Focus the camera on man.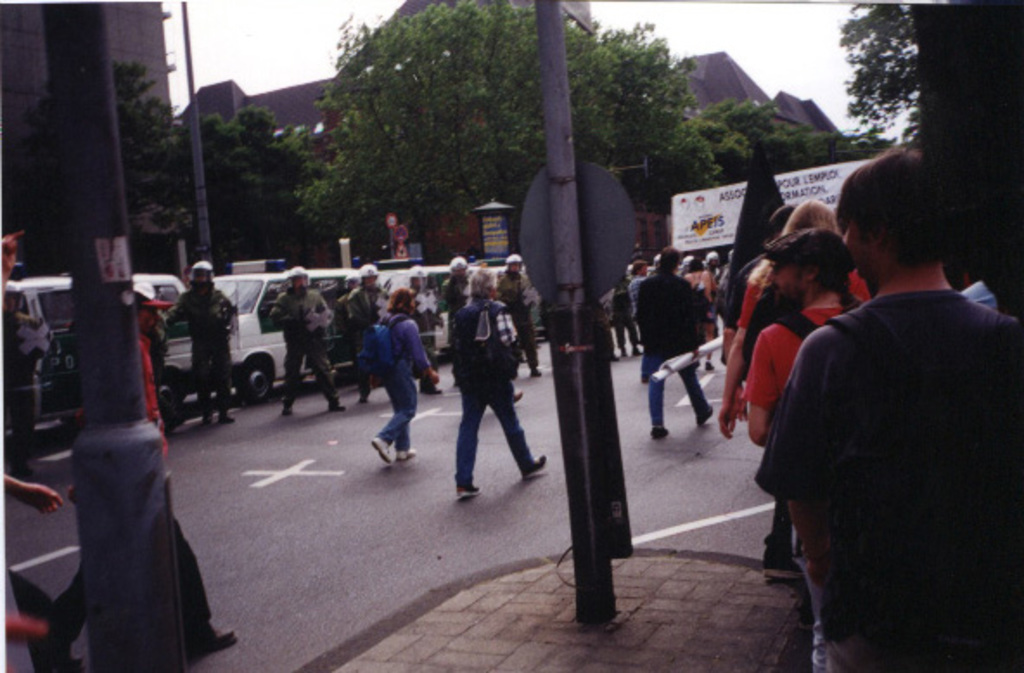
Focus region: crop(740, 149, 1022, 671).
